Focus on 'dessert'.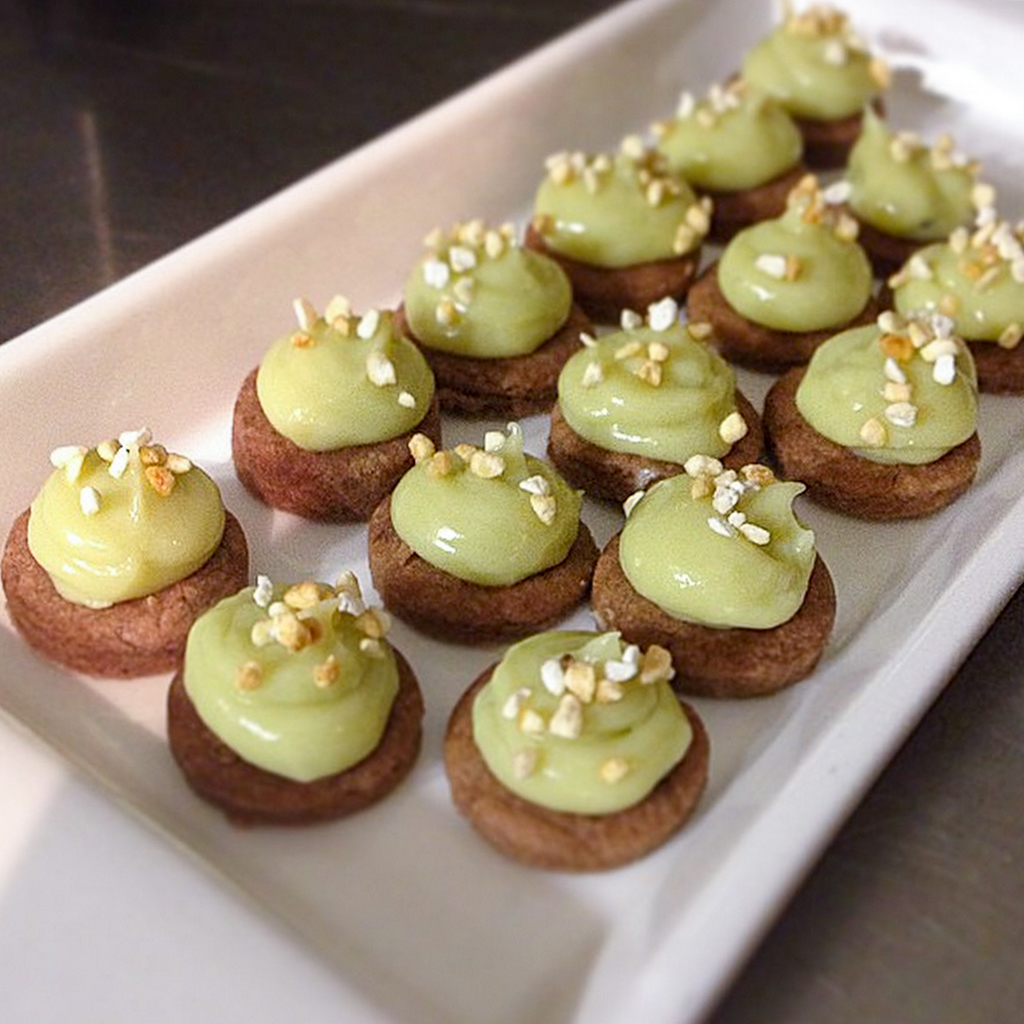
Focused at bbox(884, 211, 1023, 394).
